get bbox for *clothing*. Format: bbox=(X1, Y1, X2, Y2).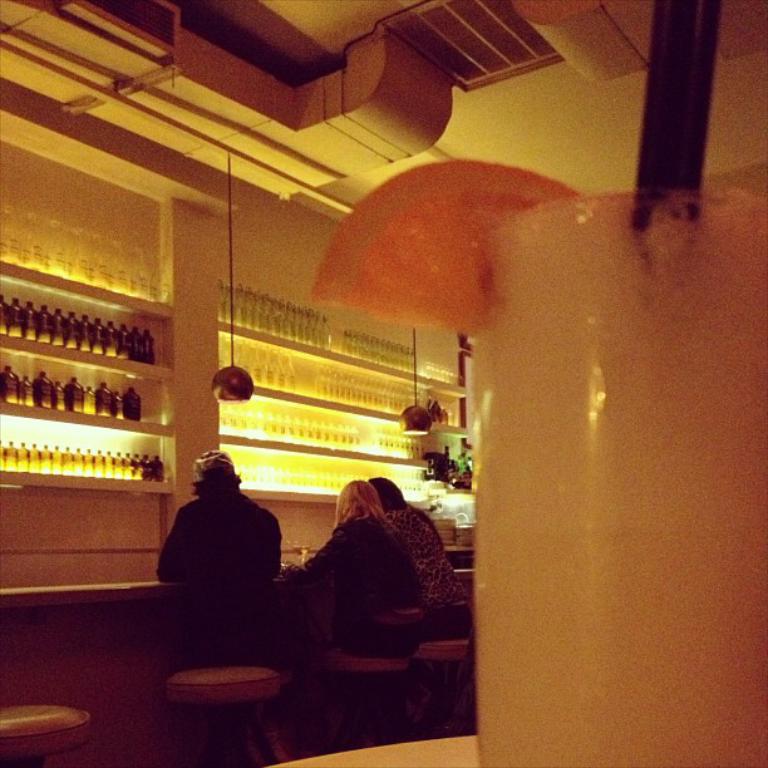
bbox=(381, 504, 468, 607).
